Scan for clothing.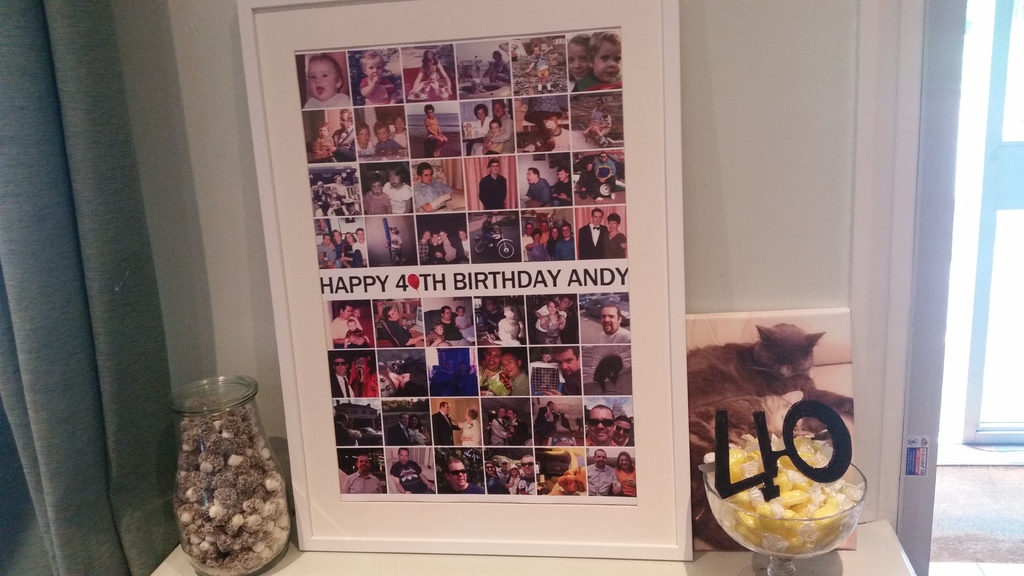
Scan result: (x1=576, y1=221, x2=609, y2=259).
